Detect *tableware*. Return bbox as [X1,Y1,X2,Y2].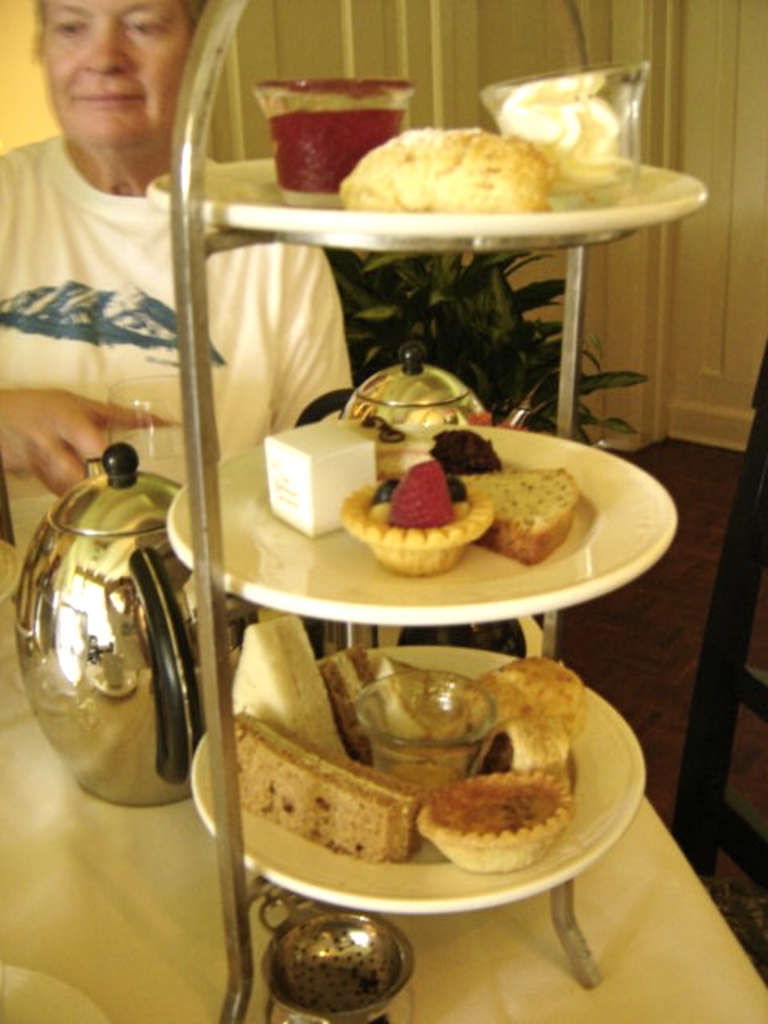
[347,667,491,808].
